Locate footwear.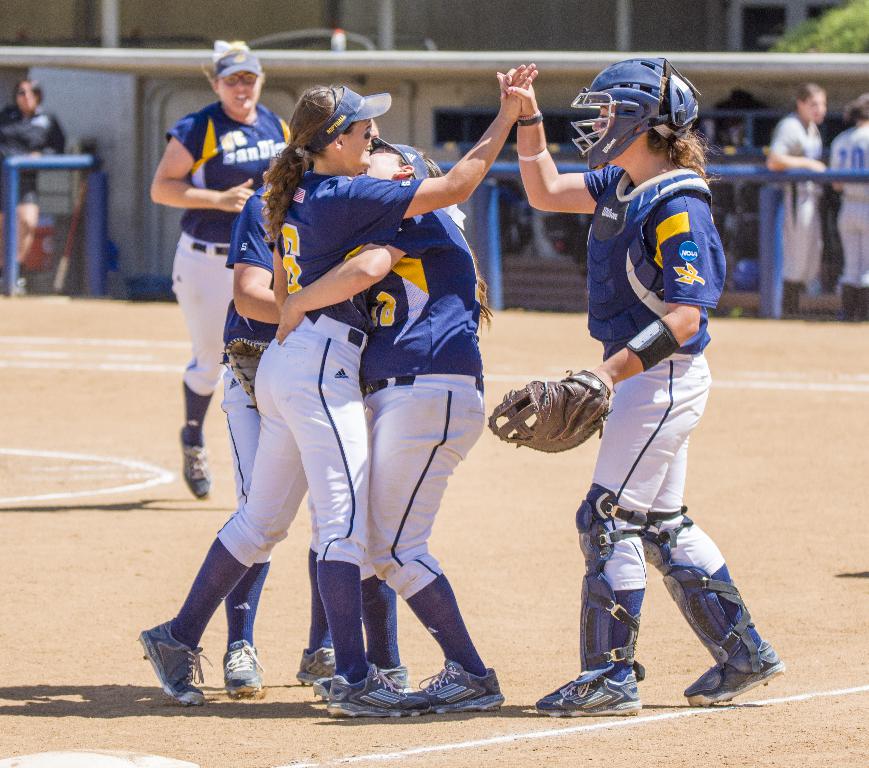
Bounding box: bbox=[297, 647, 334, 679].
